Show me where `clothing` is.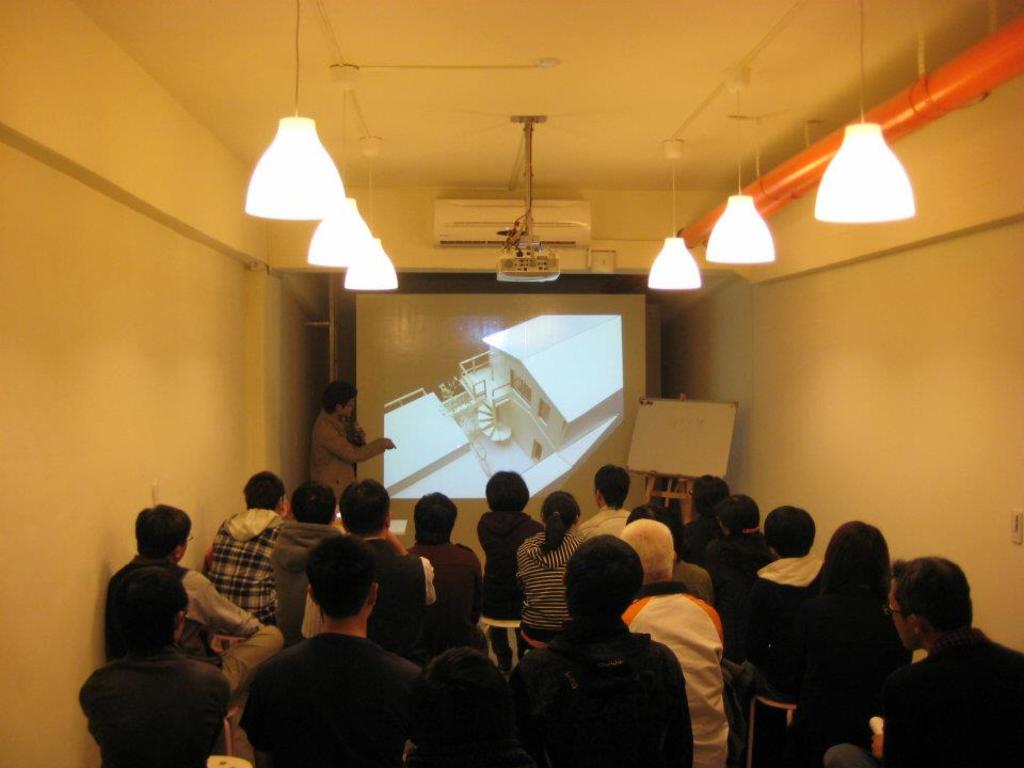
`clothing` is at bbox(625, 573, 720, 767).
